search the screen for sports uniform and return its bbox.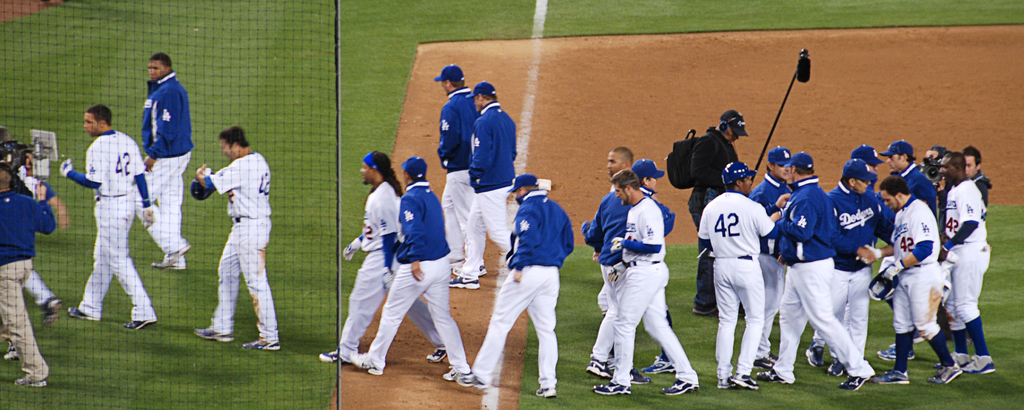
Found: [x1=453, y1=96, x2=511, y2=281].
